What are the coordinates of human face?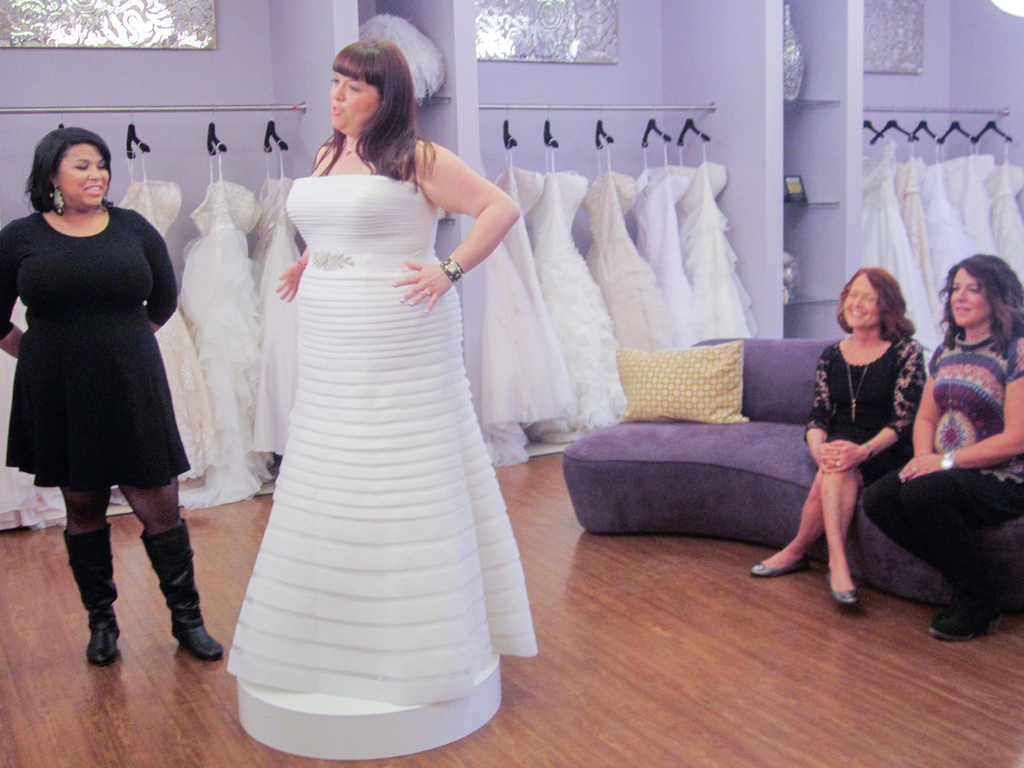
left=55, top=145, right=109, bottom=208.
